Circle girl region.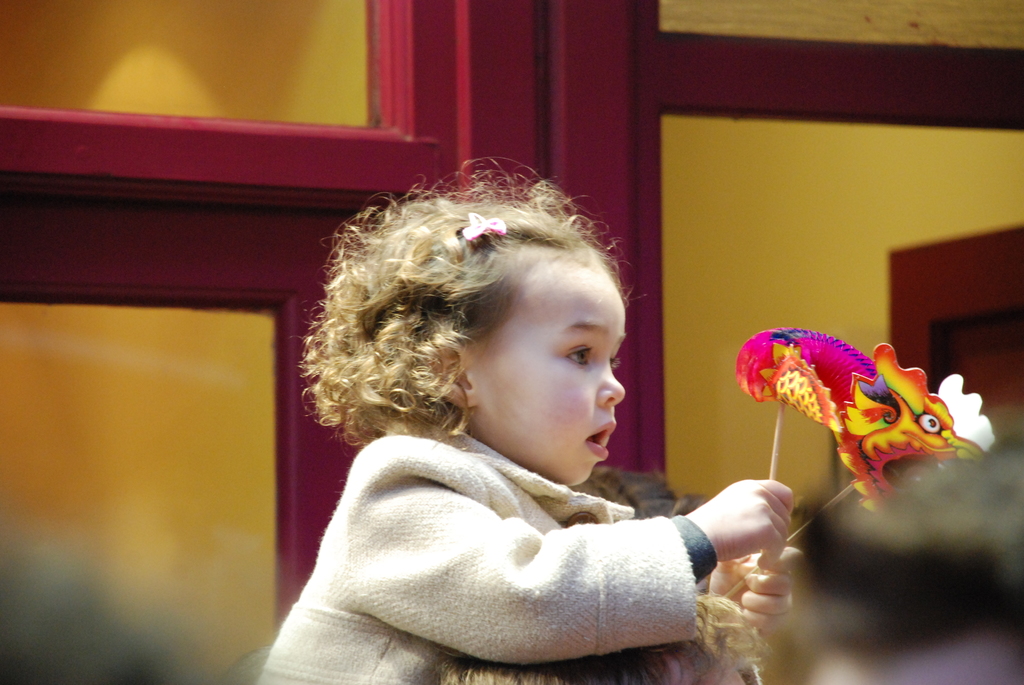
Region: (x1=258, y1=161, x2=800, y2=684).
